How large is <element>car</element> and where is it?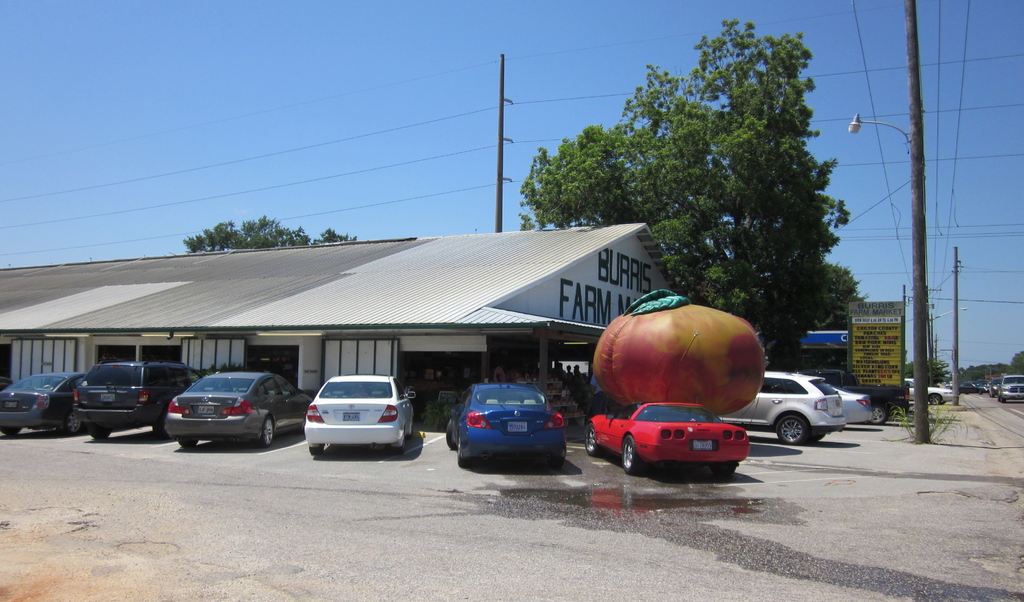
Bounding box: 72/360/203/430.
